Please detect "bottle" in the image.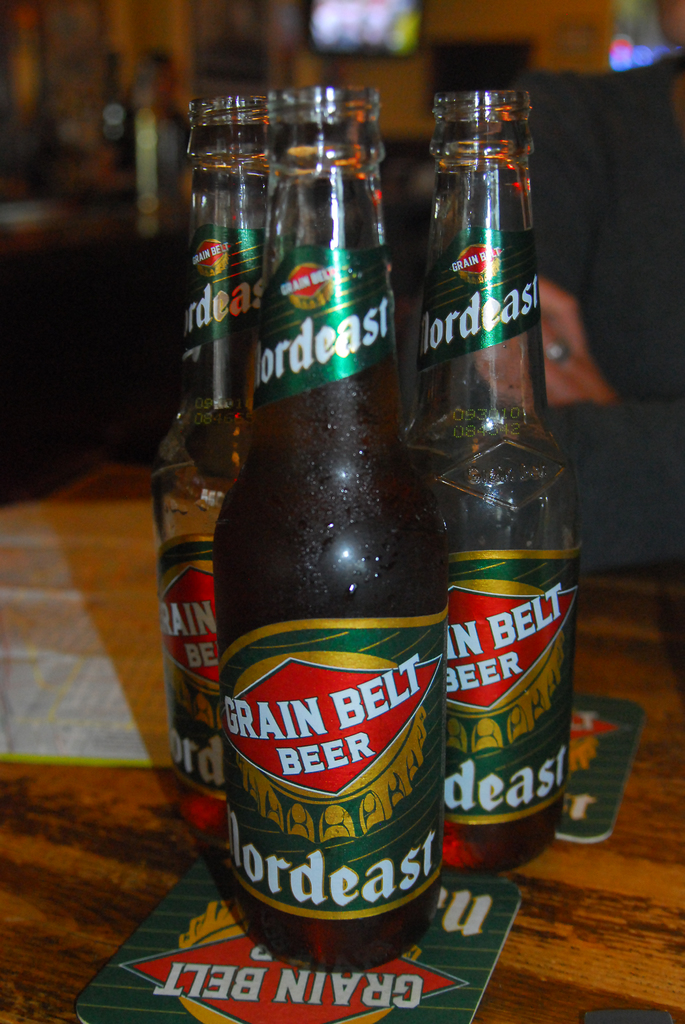
409 100 583 916.
